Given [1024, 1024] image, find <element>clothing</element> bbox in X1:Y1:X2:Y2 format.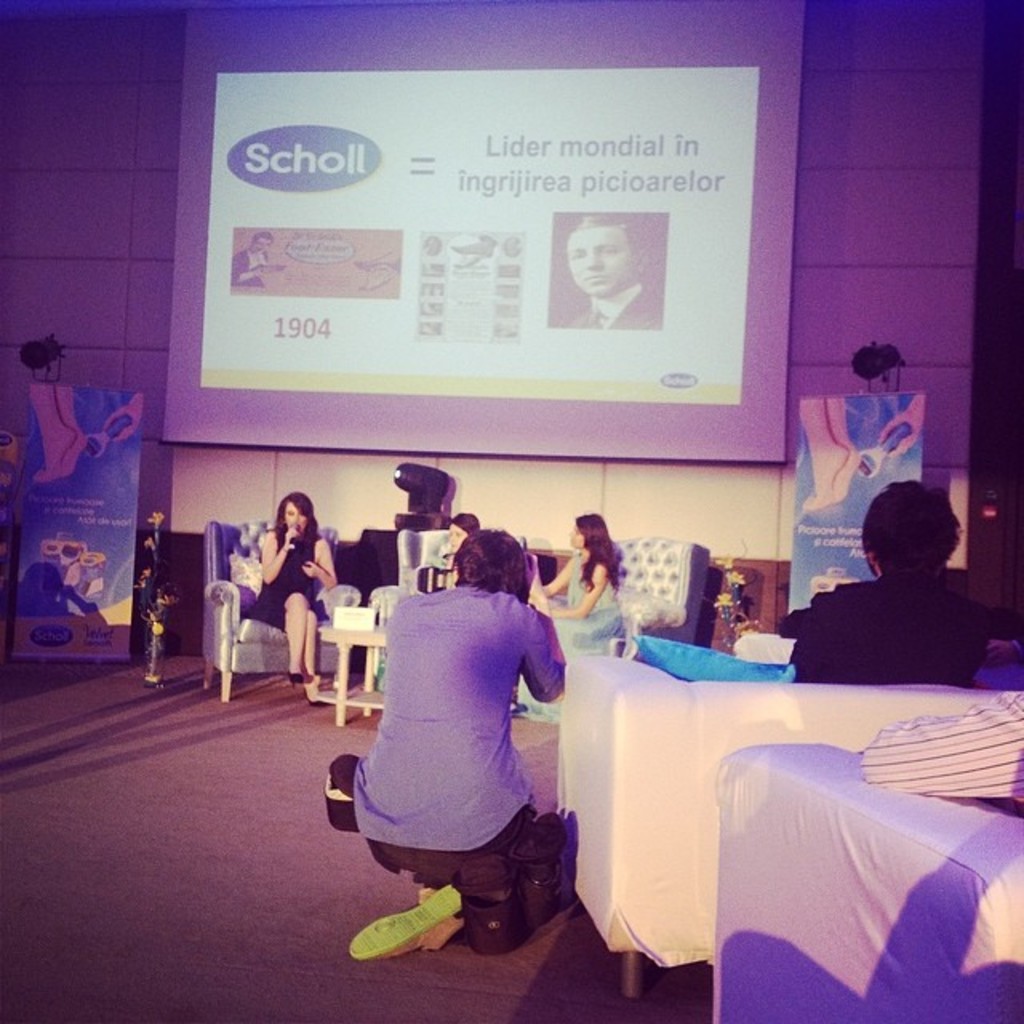
248:531:339:632.
